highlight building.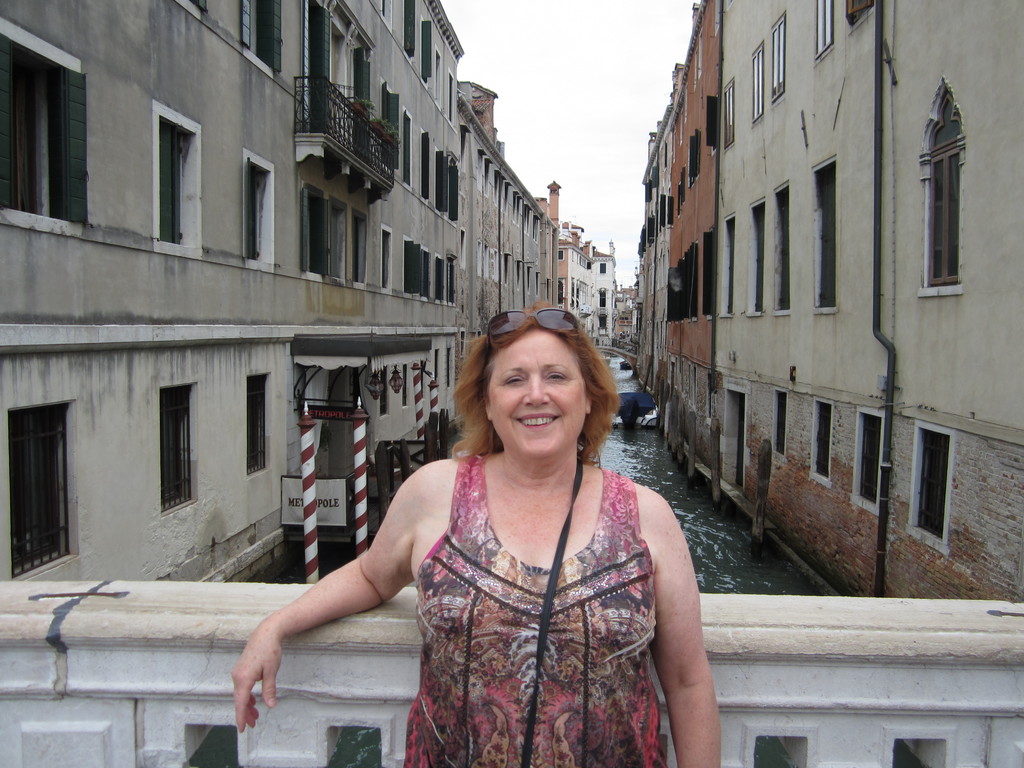
Highlighted region: [715,0,1023,600].
